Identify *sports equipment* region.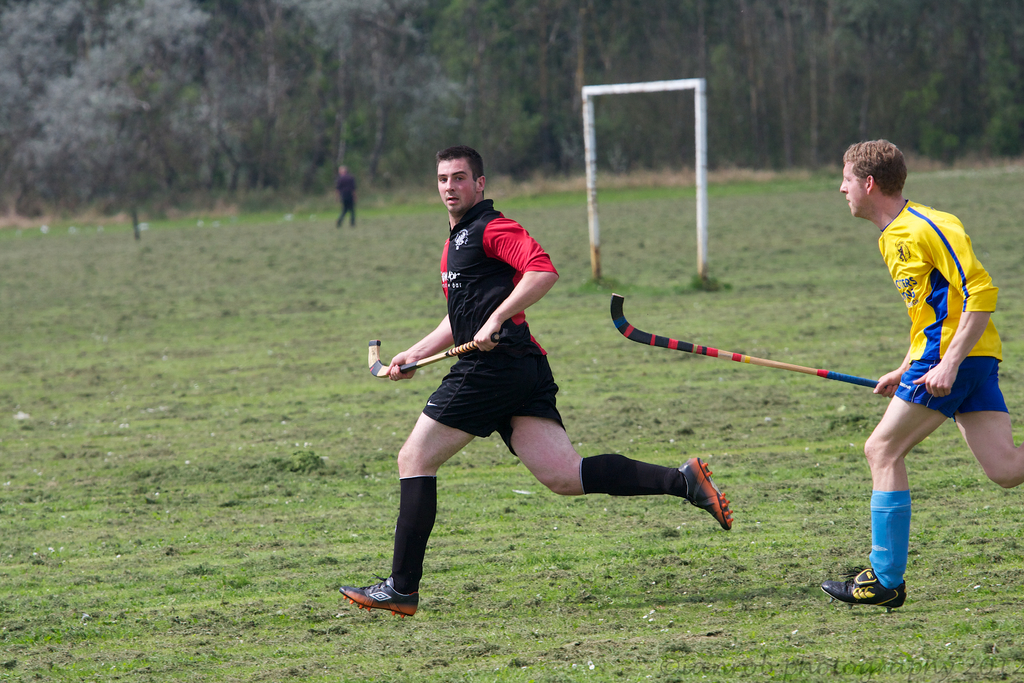
Region: [left=892, top=201, right=1007, bottom=420].
